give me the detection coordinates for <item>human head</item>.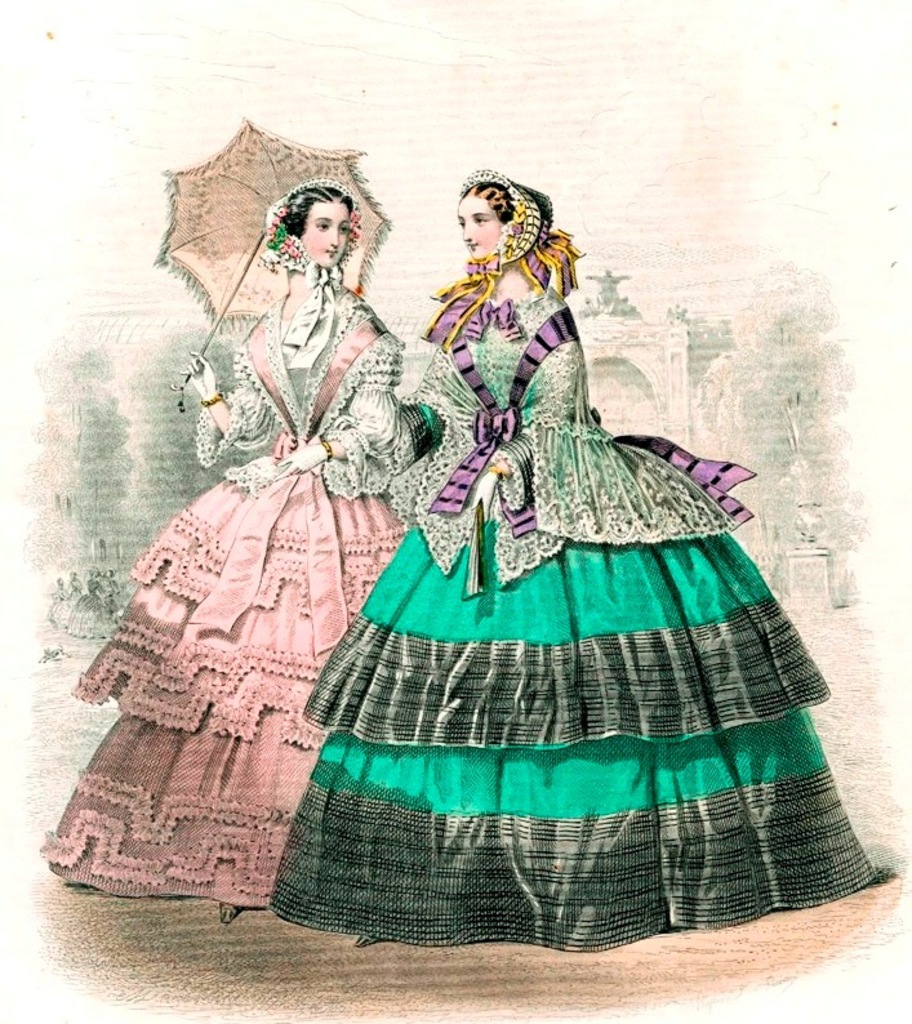
detection(268, 179, 373, 261).
